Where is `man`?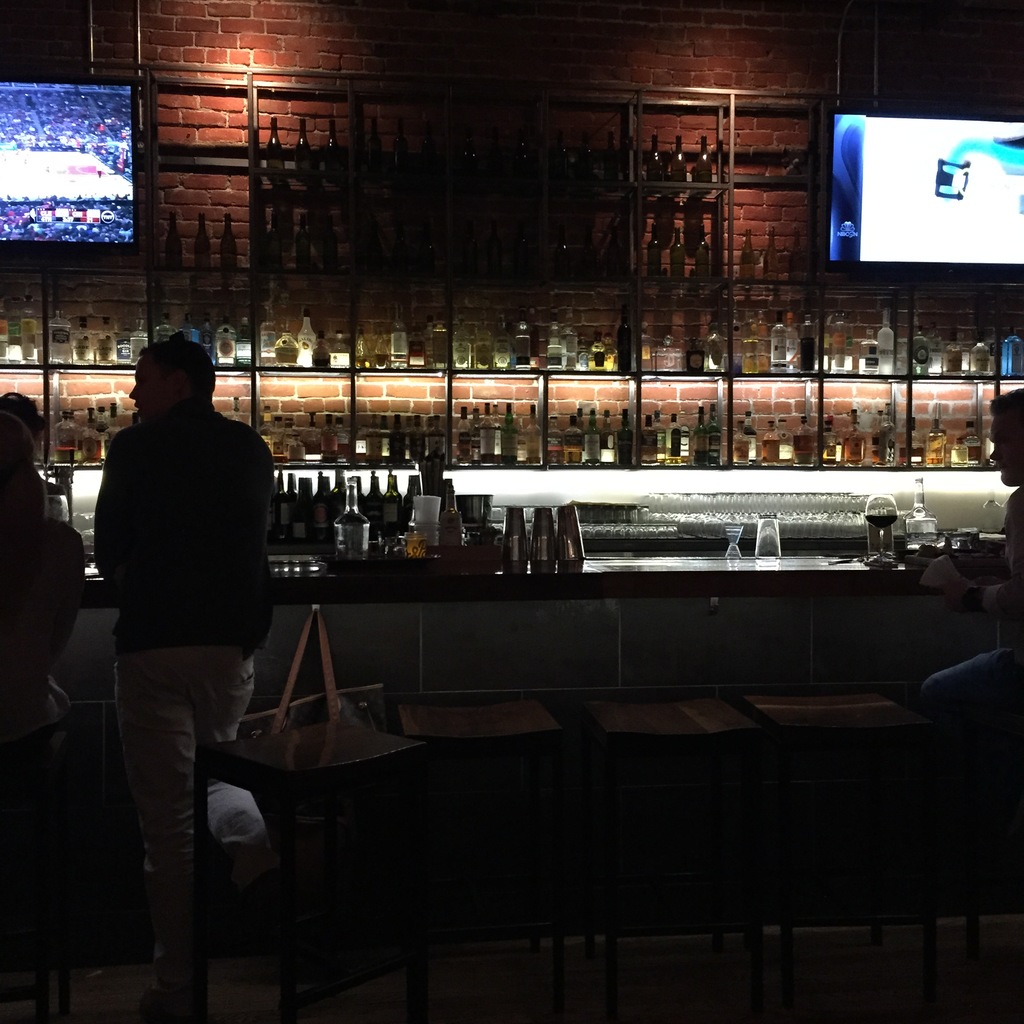
bbox=[67, 296, 294, 970].
